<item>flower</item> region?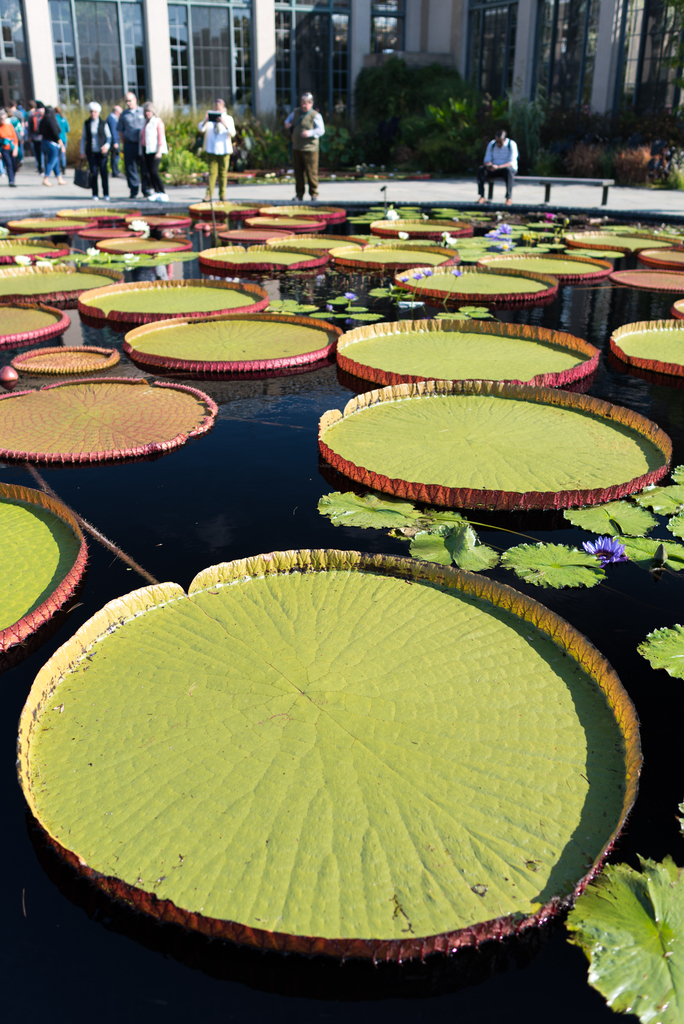
select_region(383, 204, 400, 220)
